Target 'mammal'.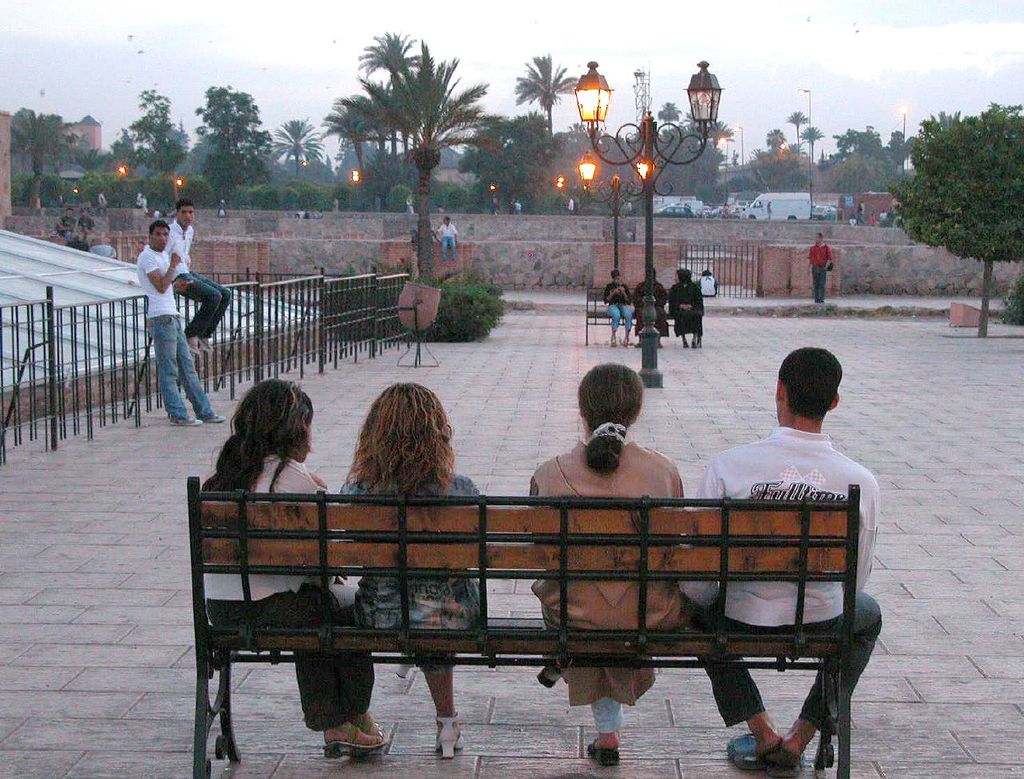
Target region: [x1=438, y1=218, x2=456, y2=262].
